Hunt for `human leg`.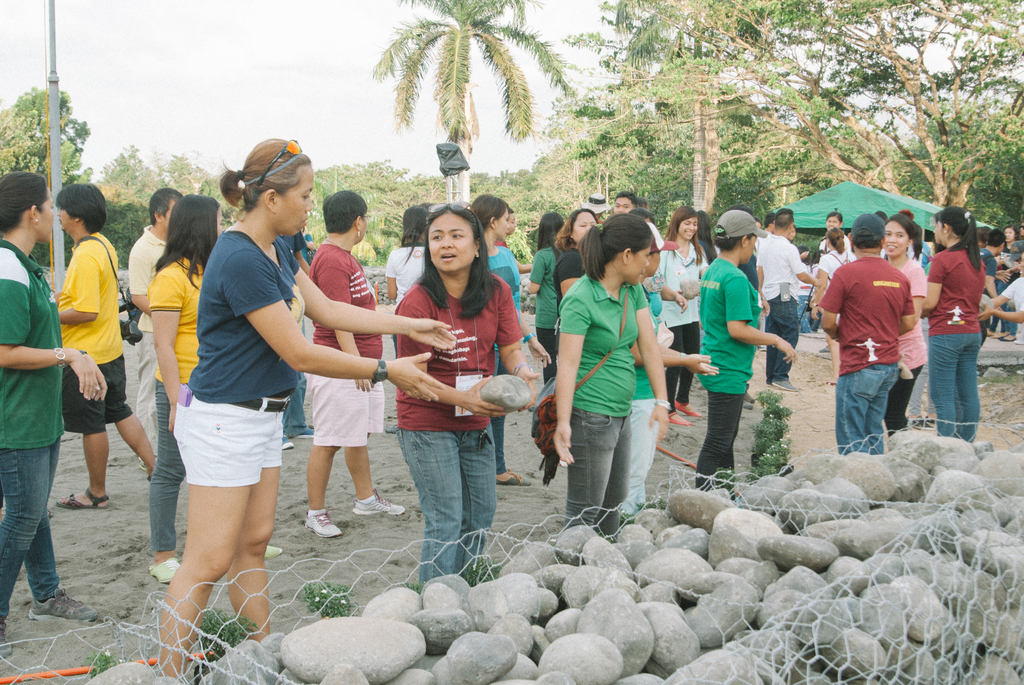
Hunted down at x1=598 y1=421 x2=628 y2=551.
